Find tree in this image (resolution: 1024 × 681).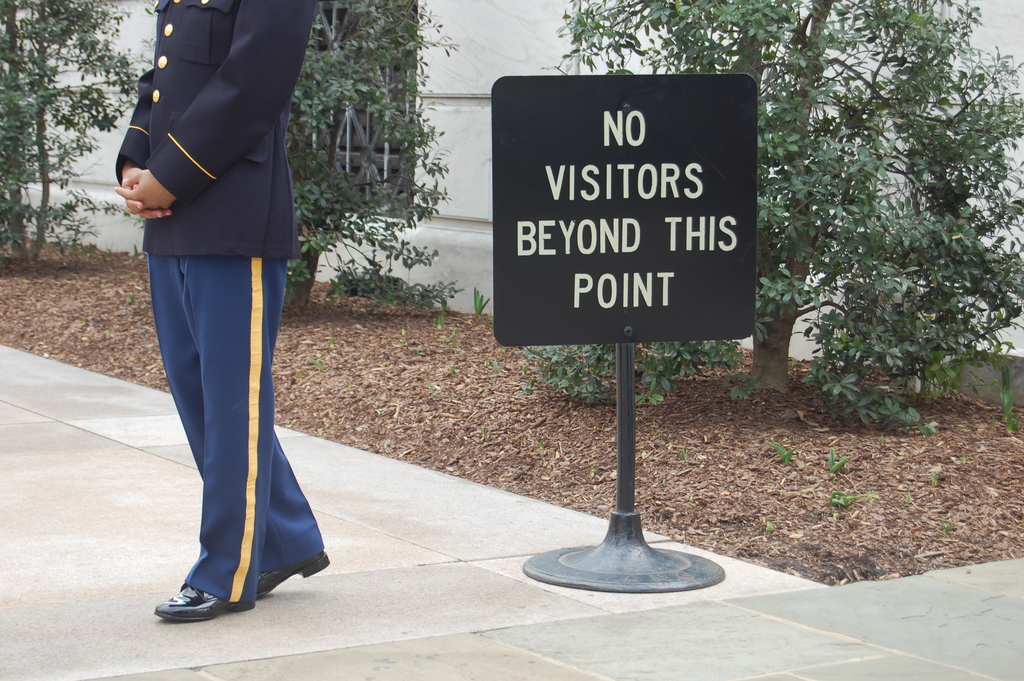
pyautogui.locateOnScreen(489, 0, 1023, 429).
